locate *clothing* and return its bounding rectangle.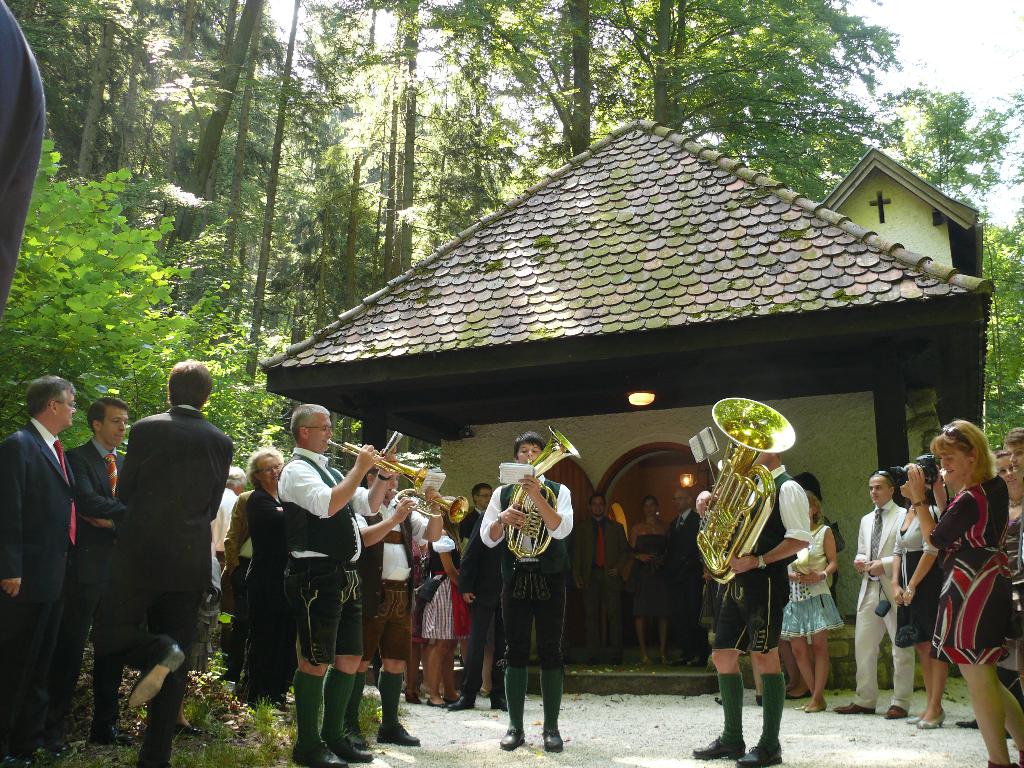
(left=572, top=511, right=629, bottom=652).
